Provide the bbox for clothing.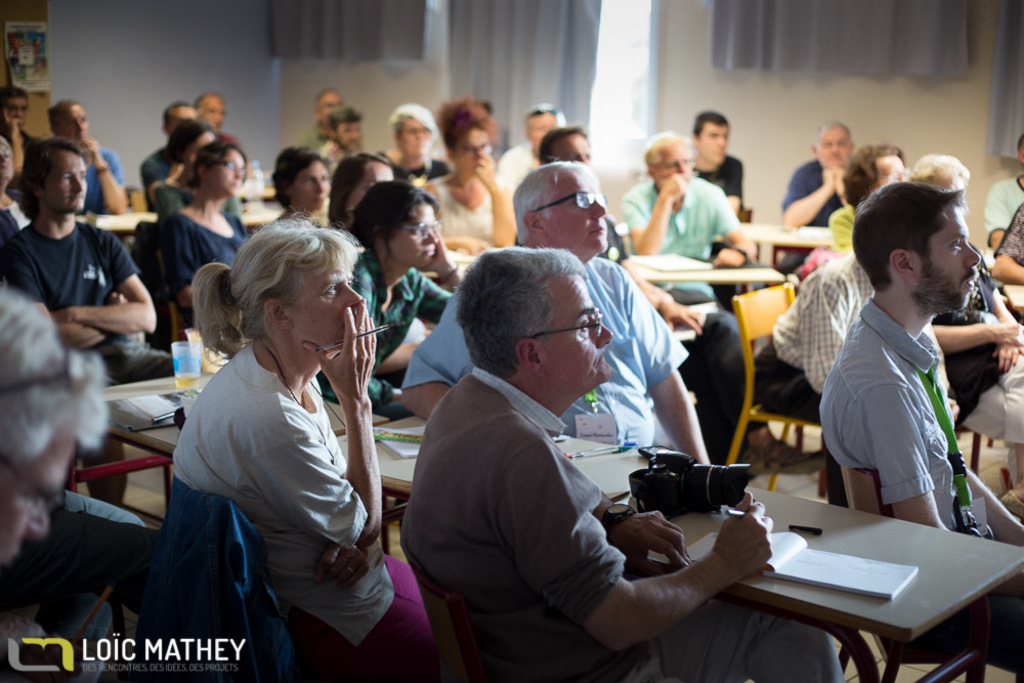
129, 286, 389, 674.
